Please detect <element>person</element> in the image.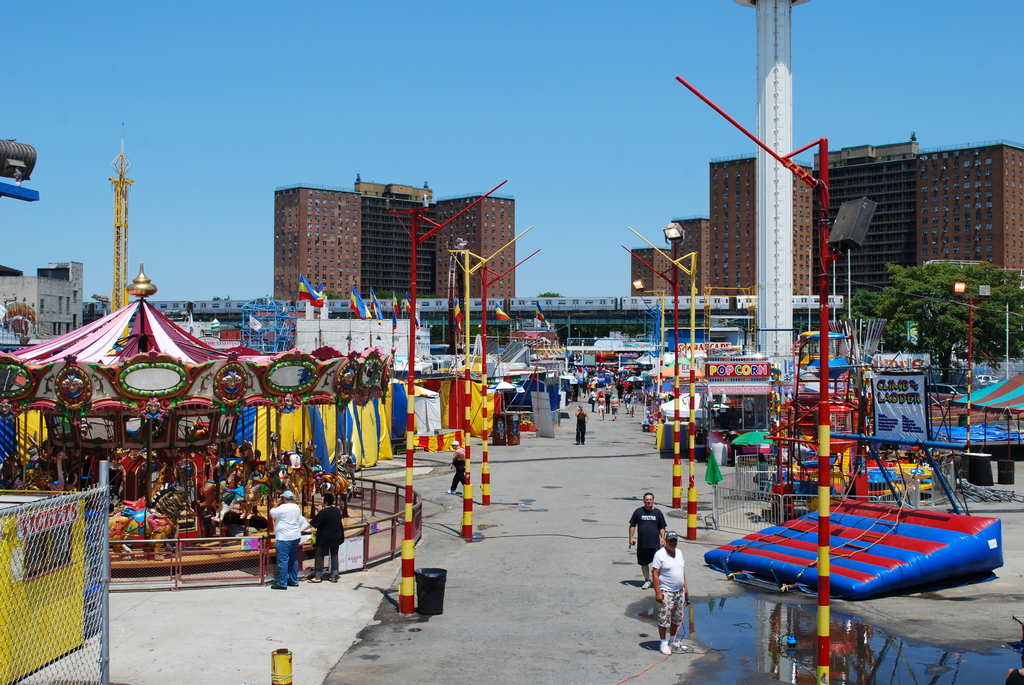
box(573, 404, 588, 447).
